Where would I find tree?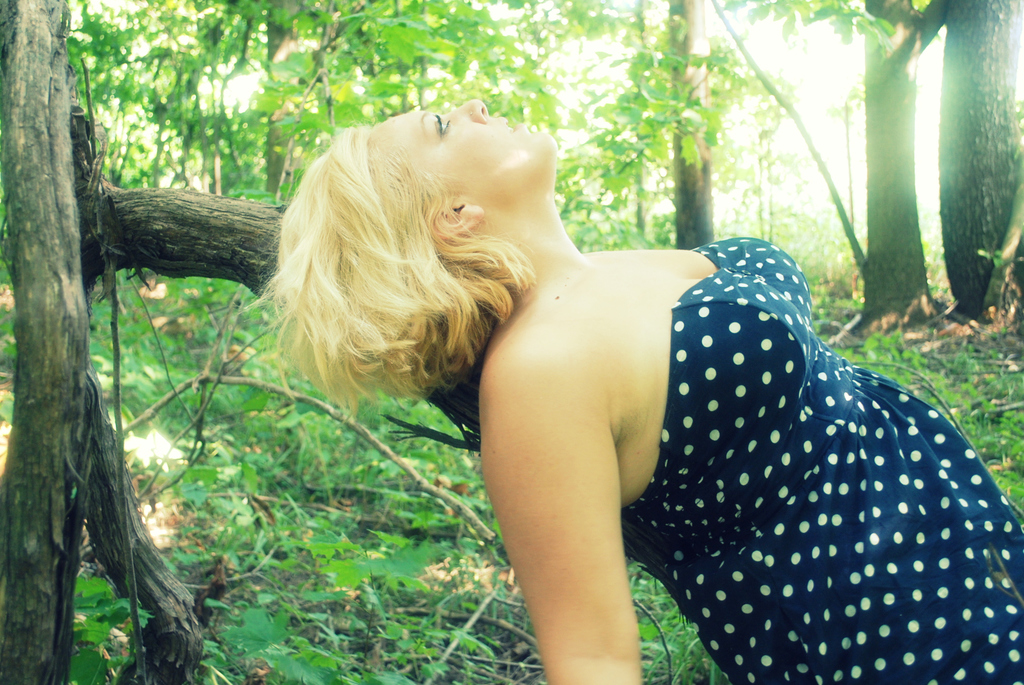
At x1=0 y1=0 x2=483 y2=684.
